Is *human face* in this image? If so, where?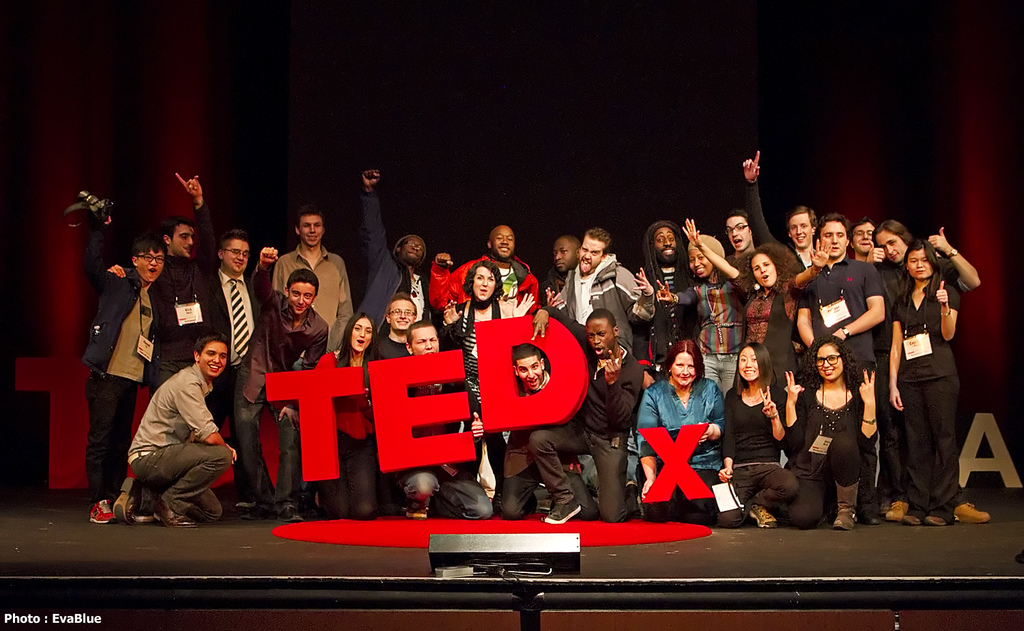
Yes, at (left=739, top=343, right=758, bottom=381).
